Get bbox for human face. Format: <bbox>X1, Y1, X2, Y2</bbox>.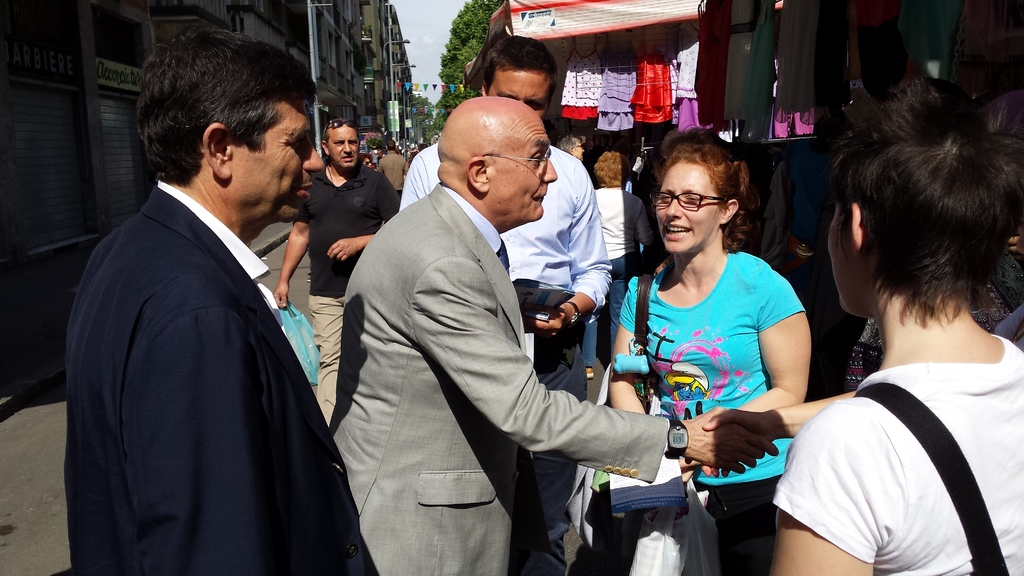
<bbox>654, 162, 721, 253</bbox>.
